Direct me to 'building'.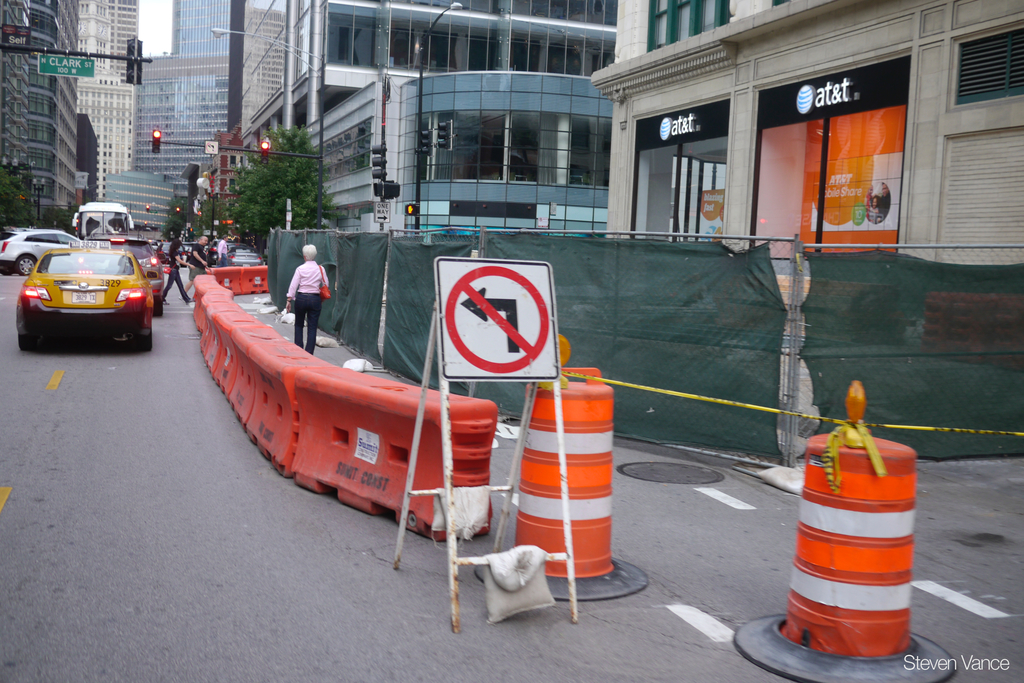
Direction: left=1, top=0, right=29, bottom=183.
